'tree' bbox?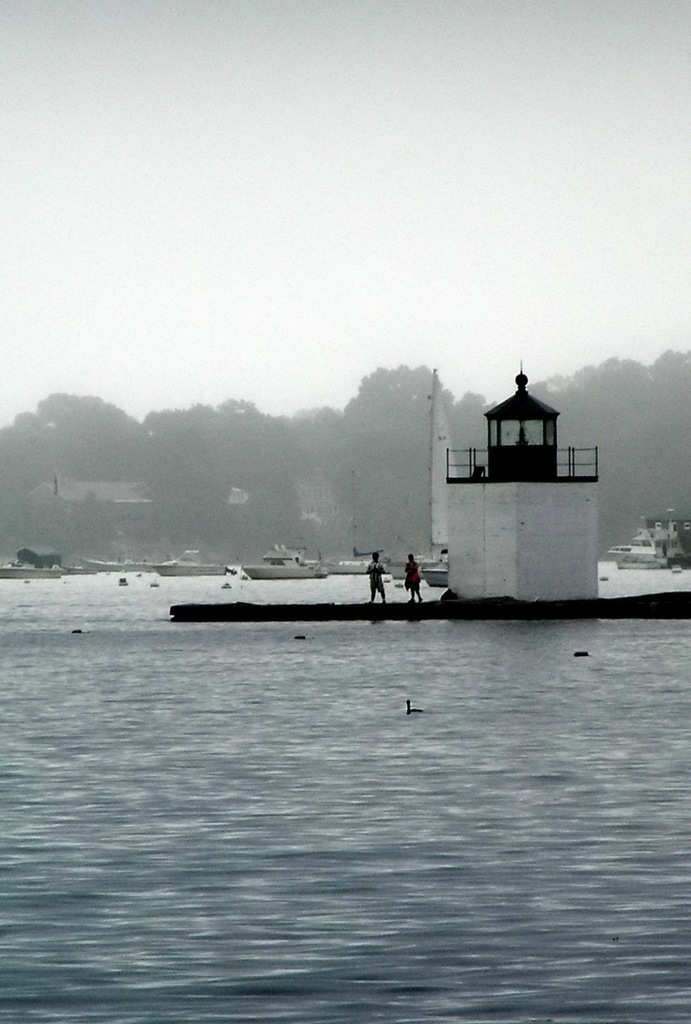
pyautogui.locateOnScreen(145, 437, 224, 530)
